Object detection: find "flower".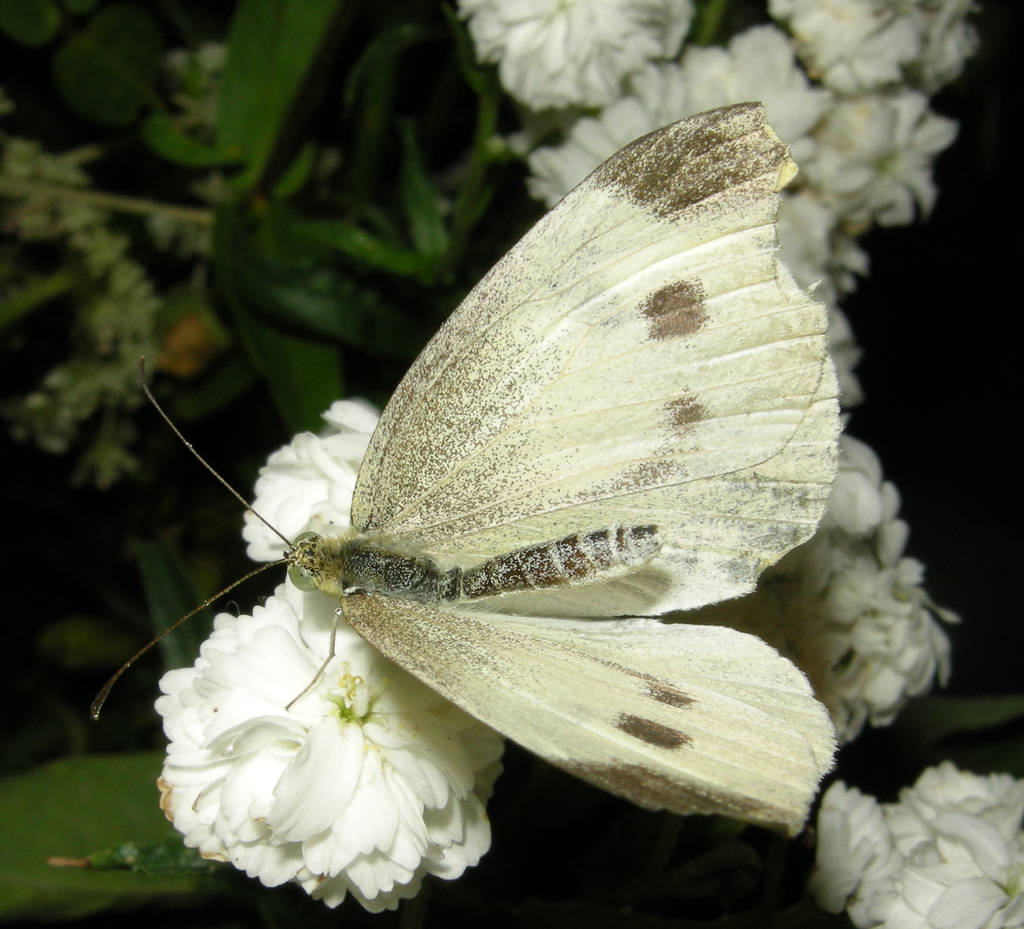
163,626,475,869.
